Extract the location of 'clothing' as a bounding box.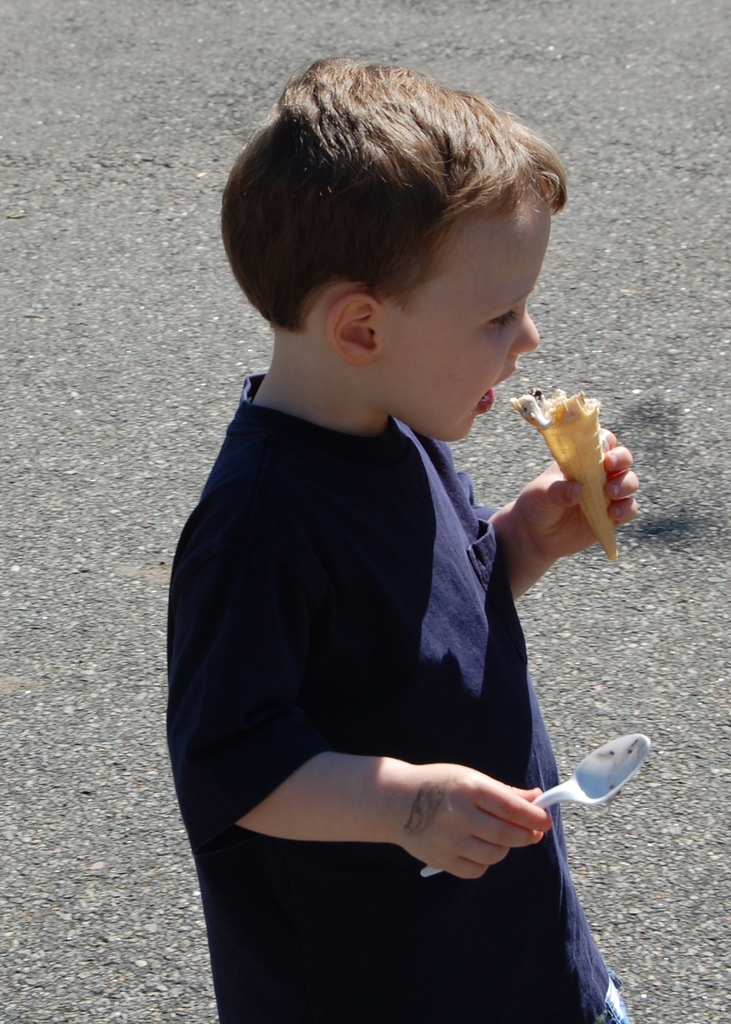
{"x1": 163, "y1": 289, "x2": 603, "y2": 937}.
